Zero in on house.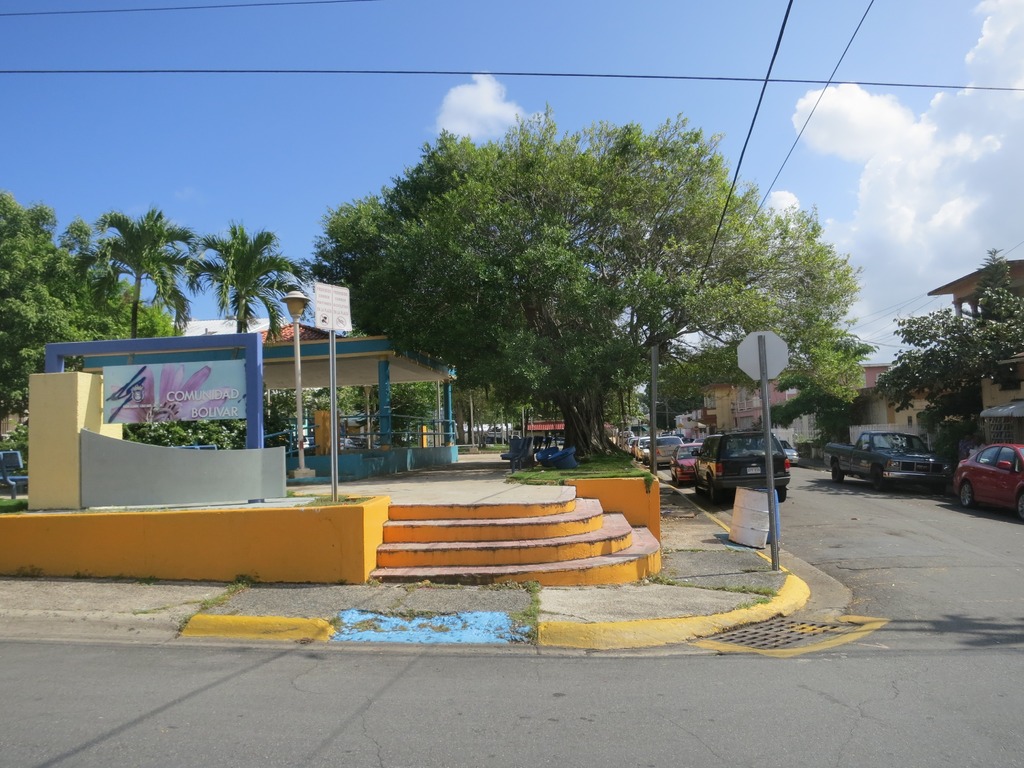
Zeroed in: [727, 349, 922, 456].
